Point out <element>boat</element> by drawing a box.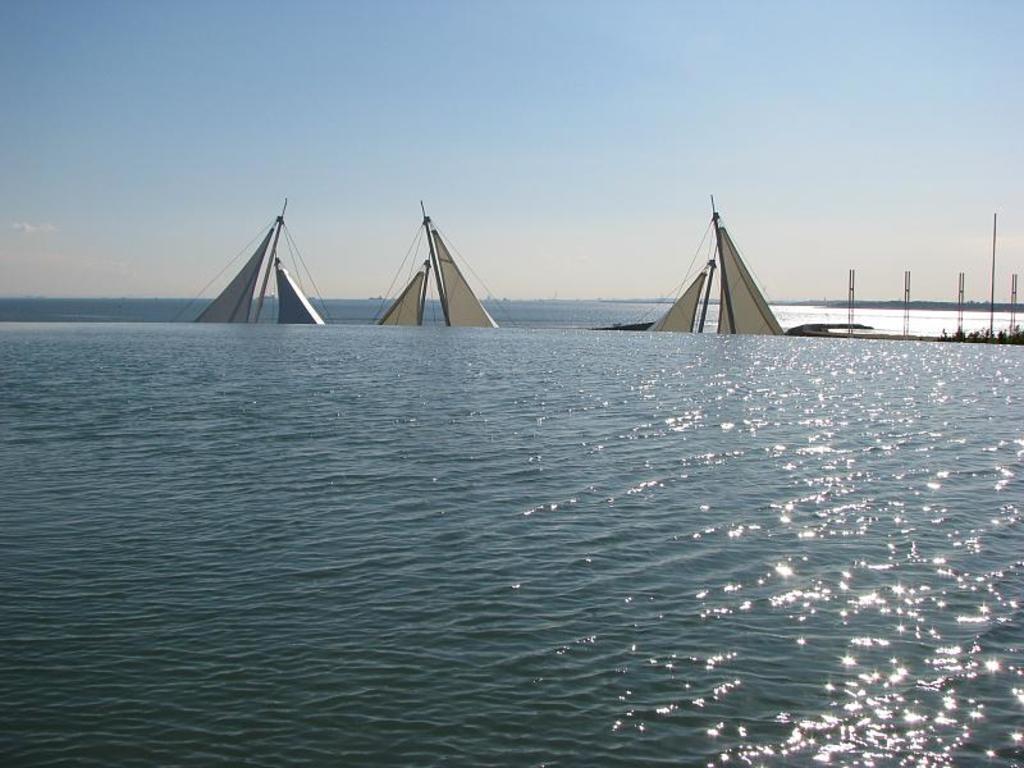
l=370, t=192, r=517, b=338.
